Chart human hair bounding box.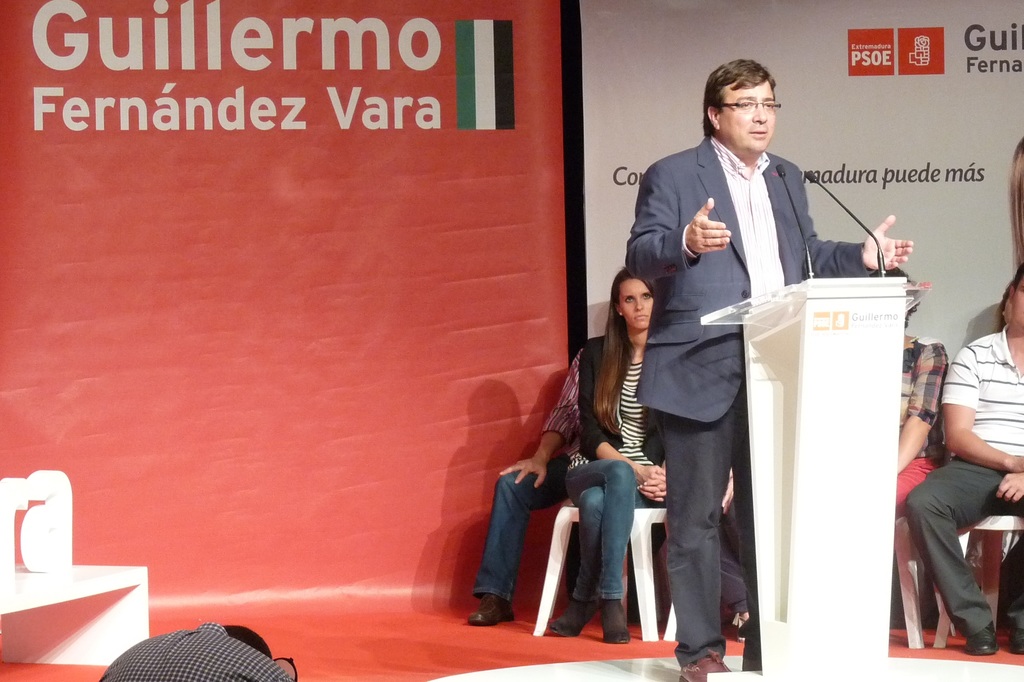
Charted: (699, 57, 776, 140).
